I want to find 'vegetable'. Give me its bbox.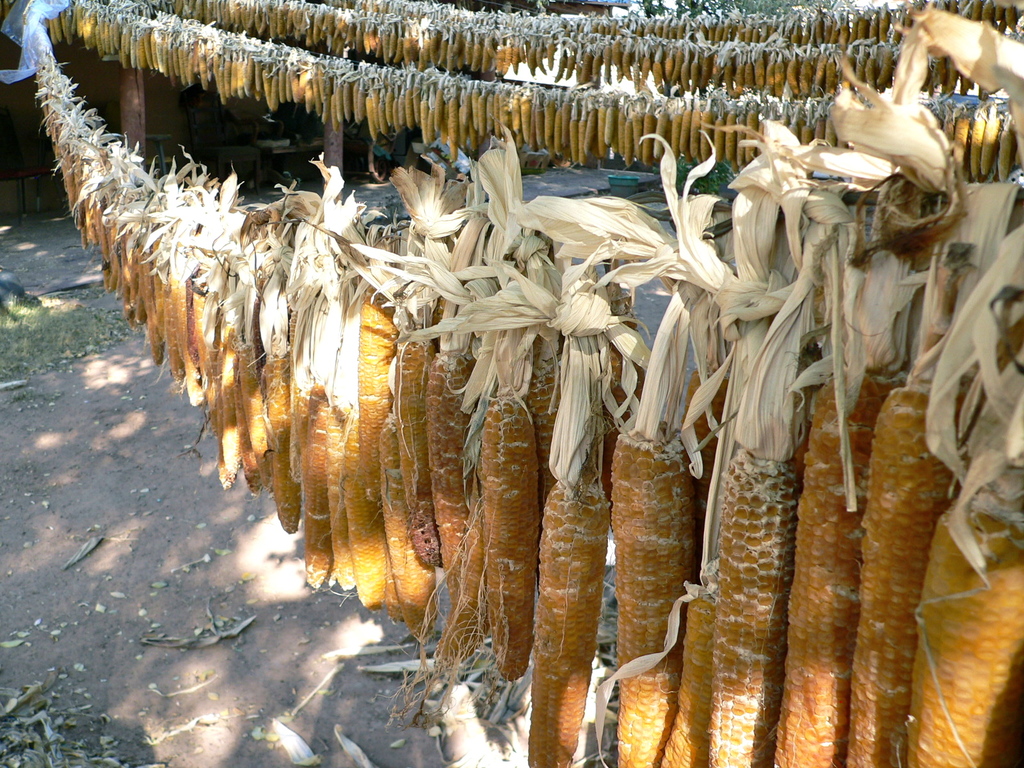
detection(916, 495, 1023, 767).
